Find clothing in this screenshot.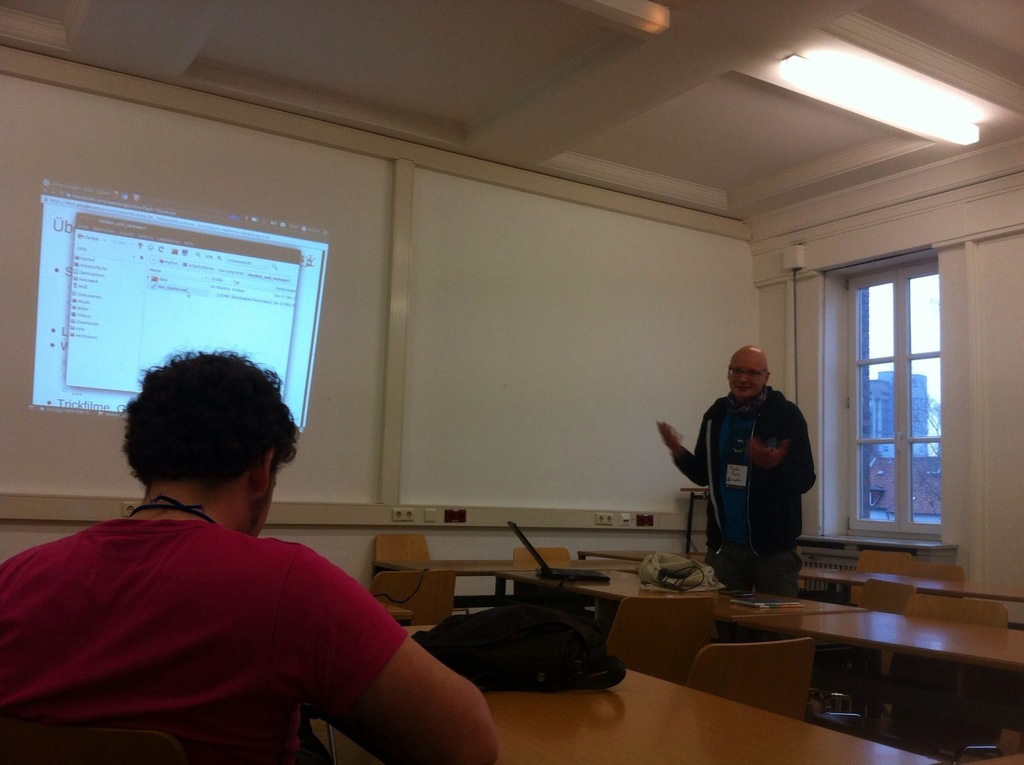
The bounding box for clothing is <box>0,515,412,764</box>.
